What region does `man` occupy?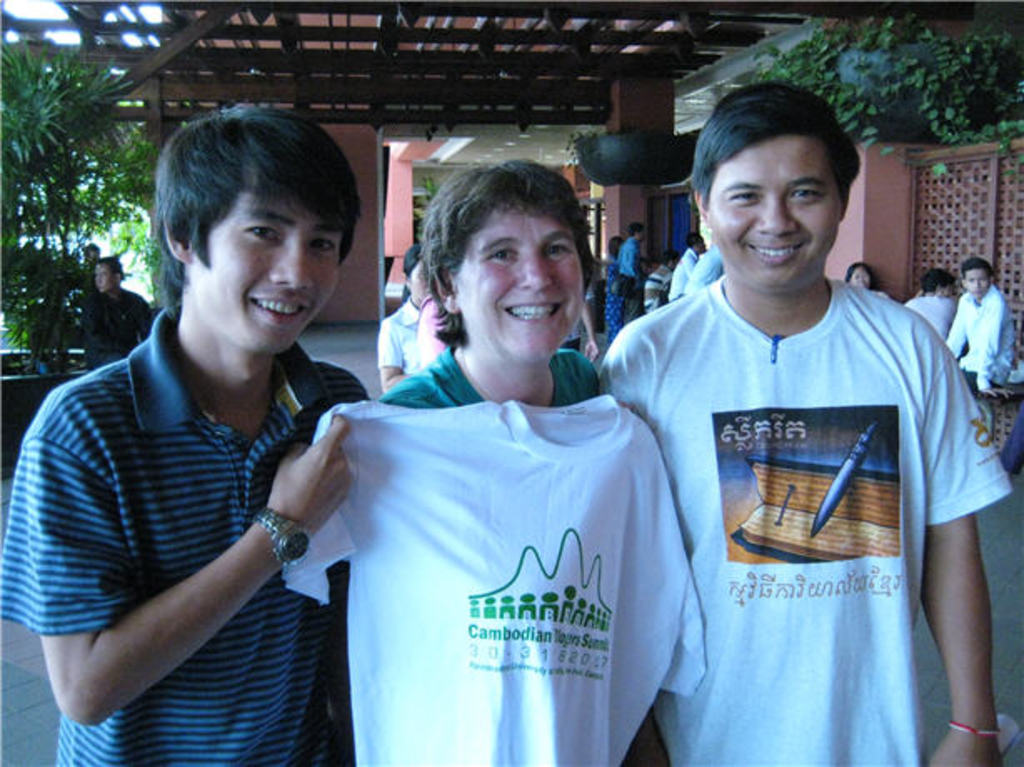
(941, 253, 1017, 404).
